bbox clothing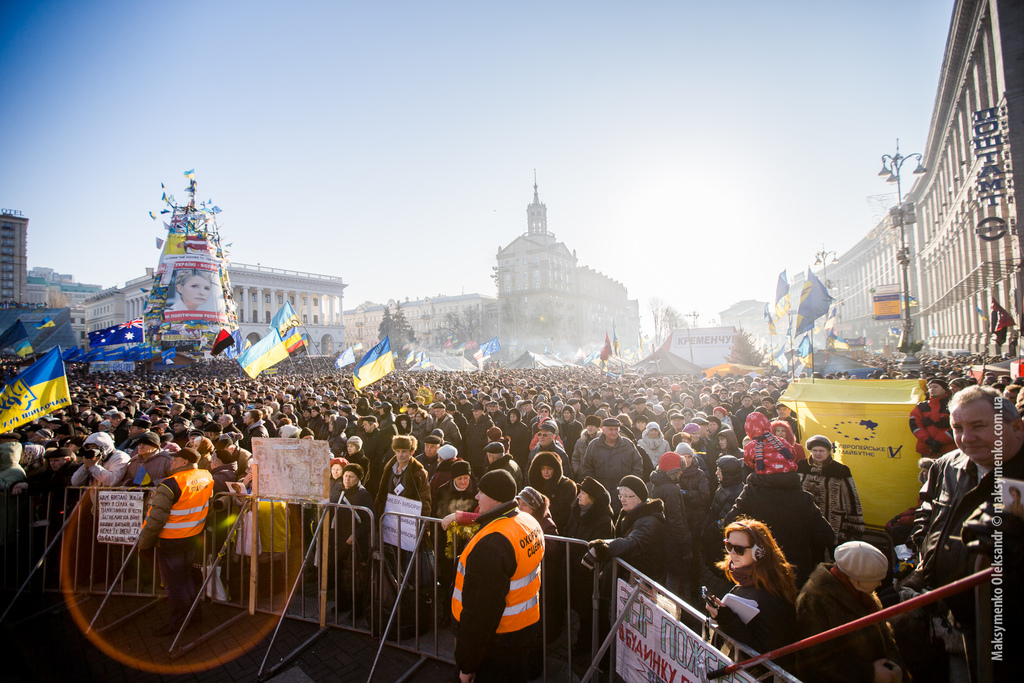
{"left": 742, "top": 411, "right": 804, "bottom": 486}
